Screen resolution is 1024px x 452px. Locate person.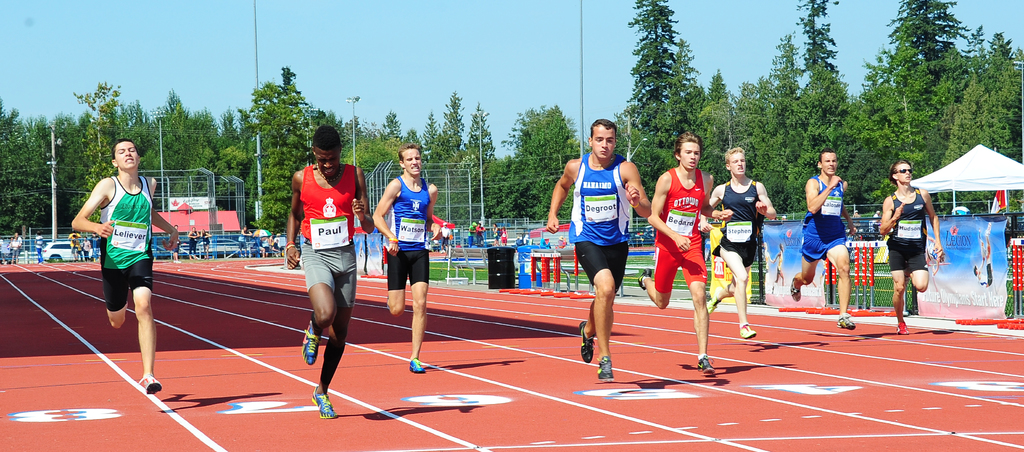
left=881, top=153, right=936, bottom=324.
